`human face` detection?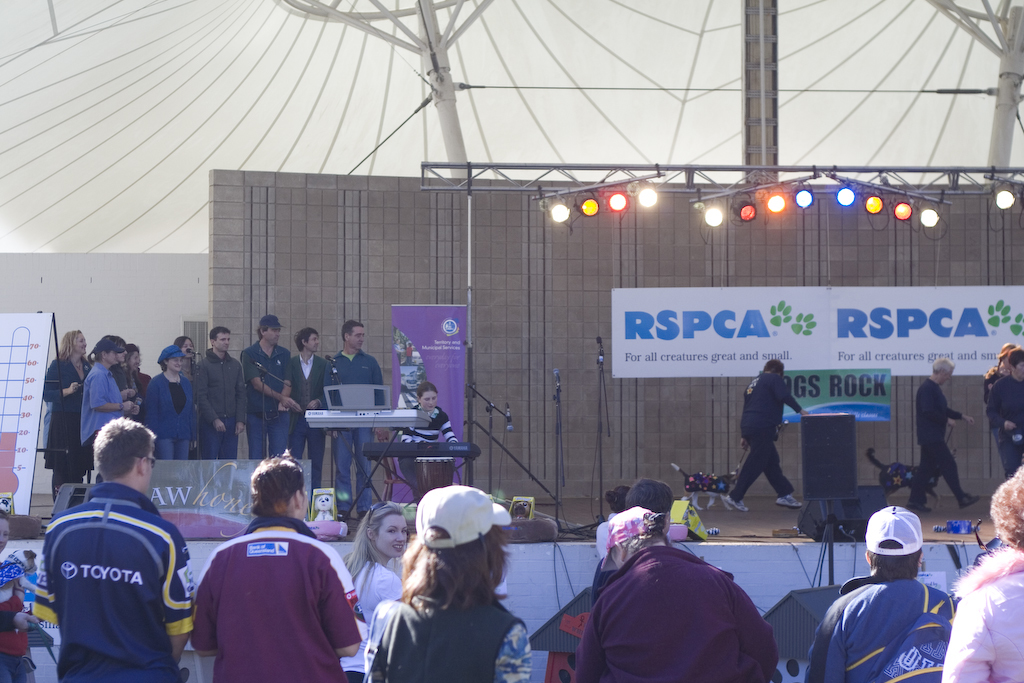
box(180, 340, 190, 356)
